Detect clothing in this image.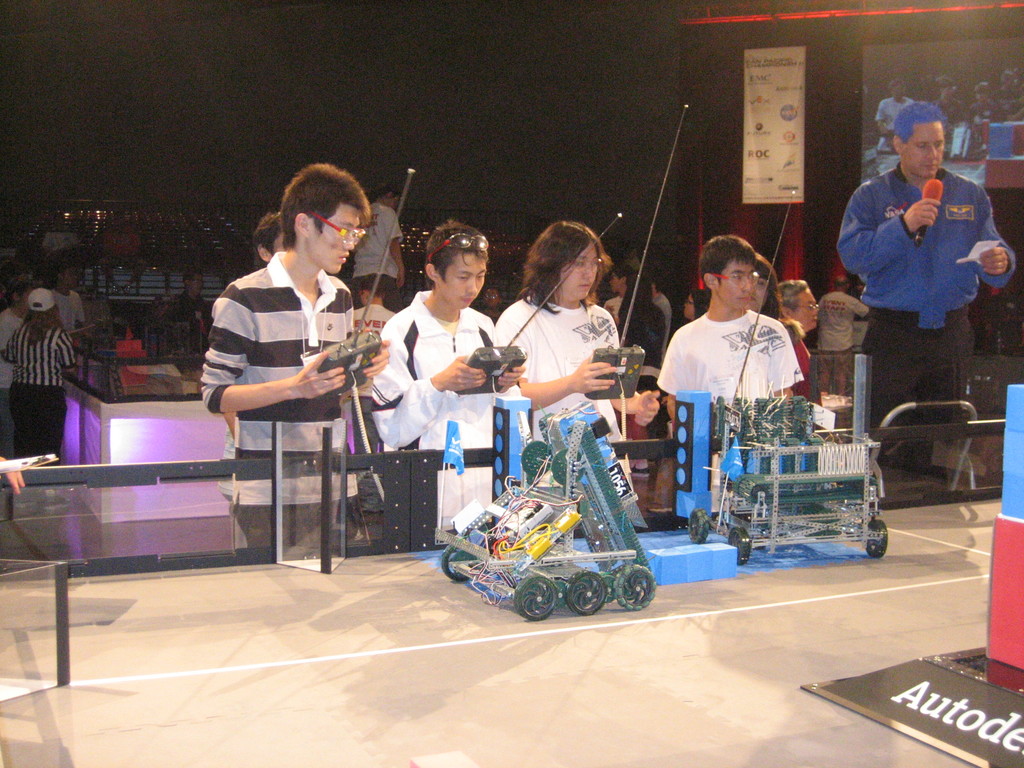
Detection: [x1=357, y1=278, x2=506, y2=452].
